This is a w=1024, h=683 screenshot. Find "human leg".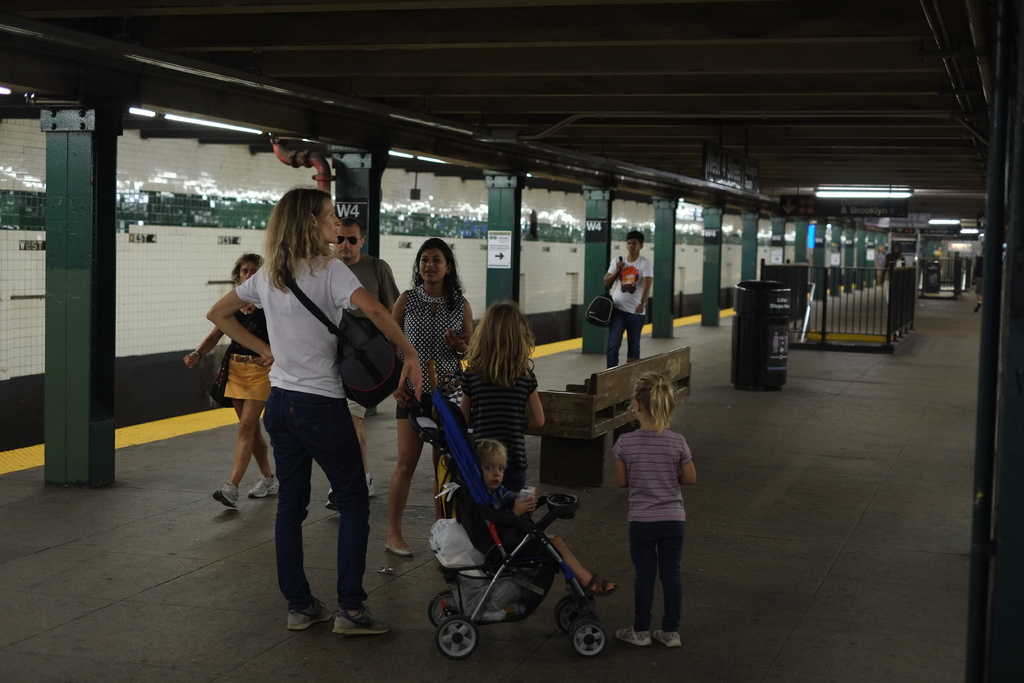
Bounding box: bbox=[553, 532, 614, 603].
